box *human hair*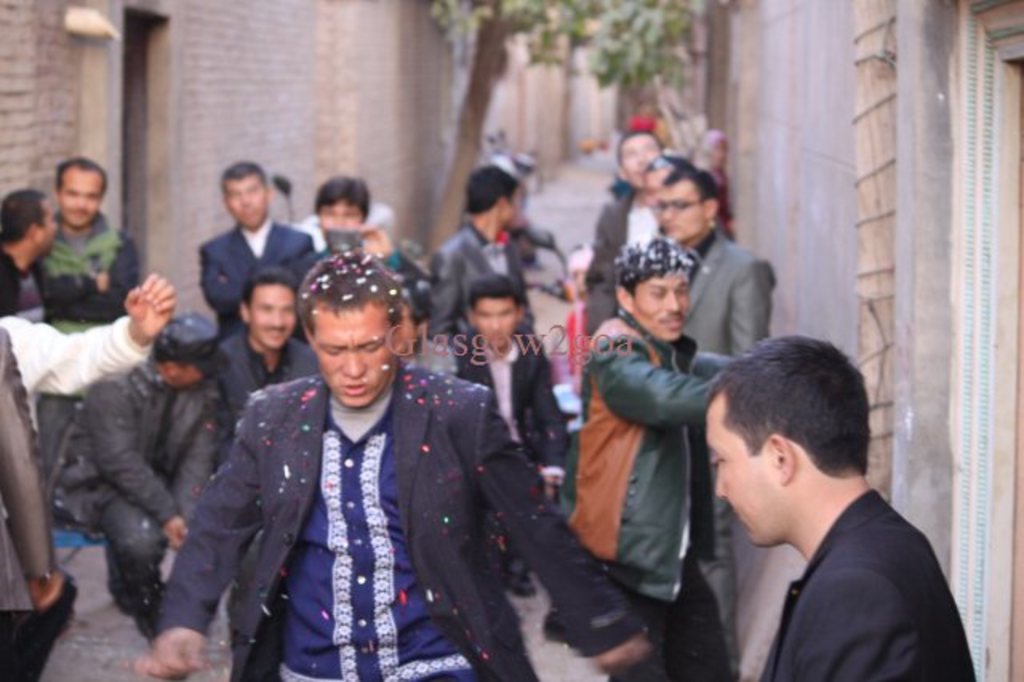
<bbox>219, 166, 262, 187</bbox>
